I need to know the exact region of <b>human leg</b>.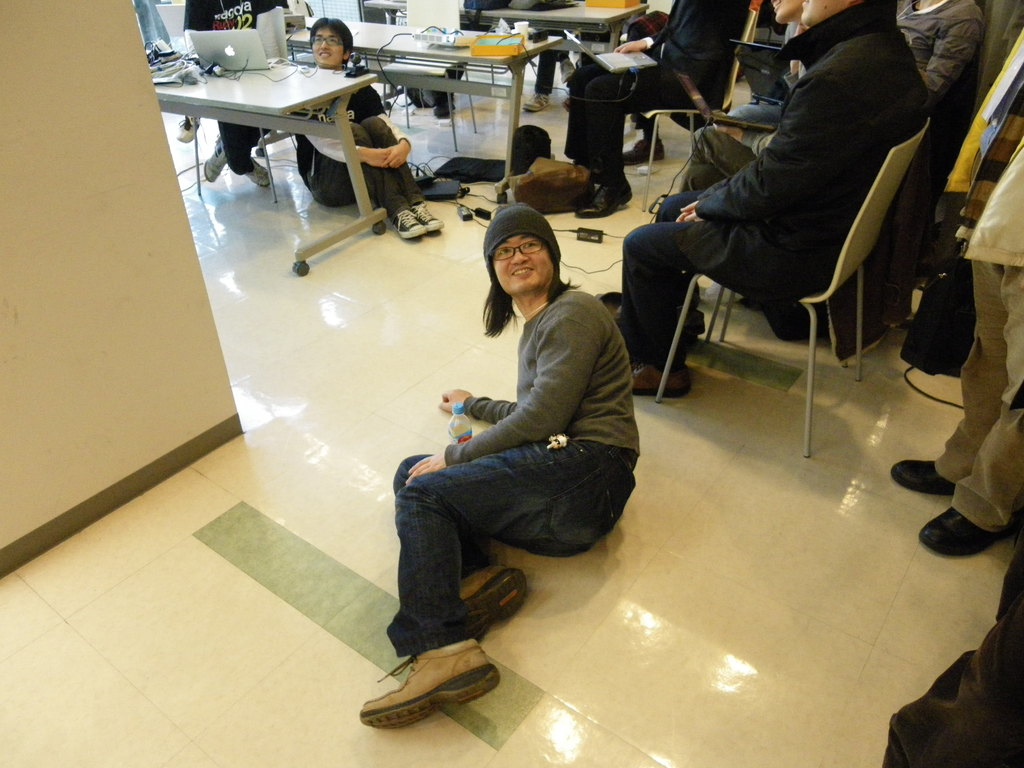
Region: box=[357, 454, 636, 729].
